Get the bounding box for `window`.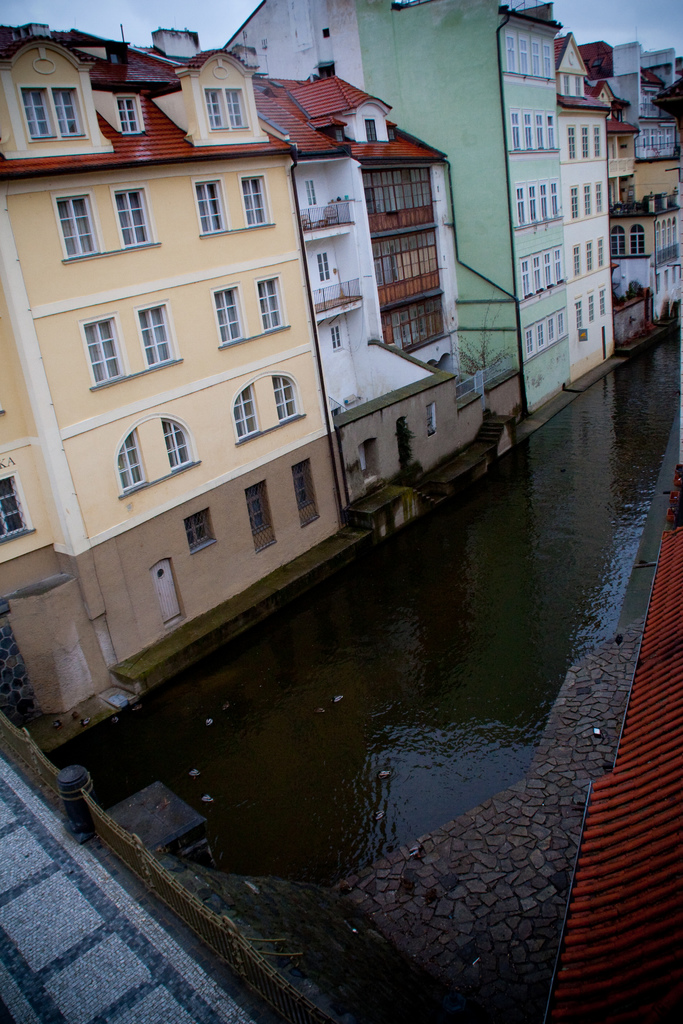
{"left": 584, "top": 241, "right": 595, "bottom": 274}.
